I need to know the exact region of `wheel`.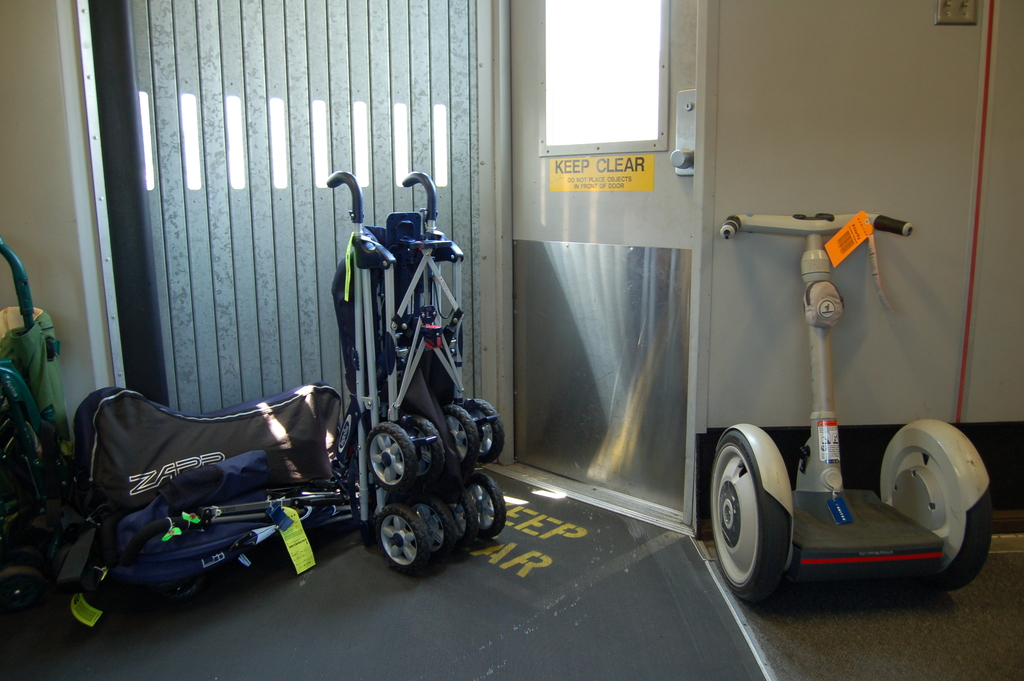
Region: left=368, top=420, right=412, bottom=493.
